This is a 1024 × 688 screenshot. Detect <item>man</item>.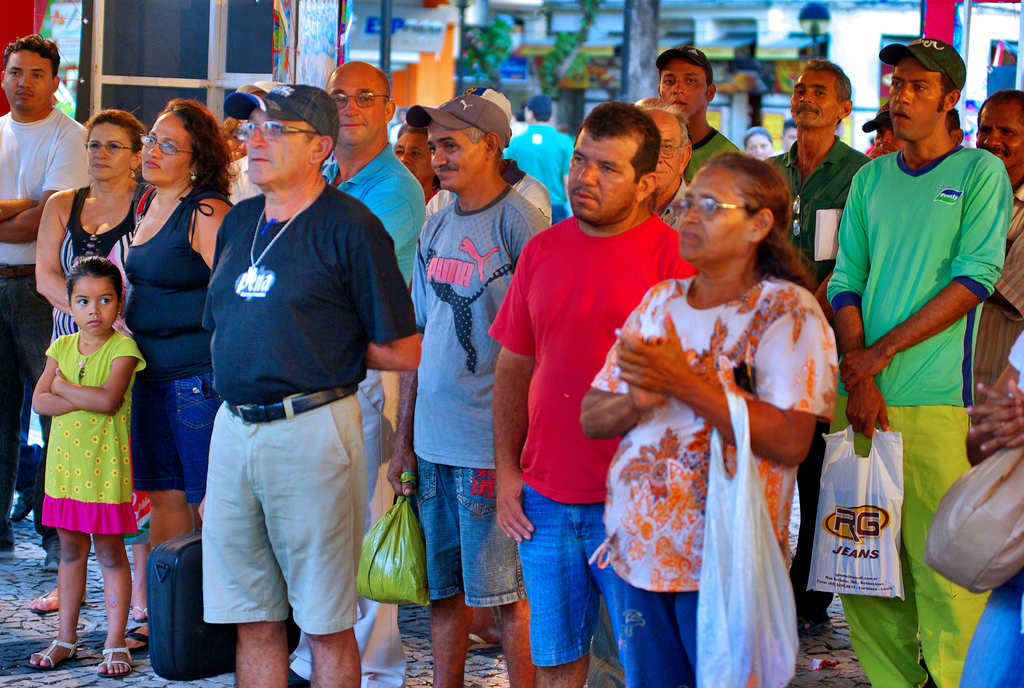
BBox(196, 75, 424, 687).
